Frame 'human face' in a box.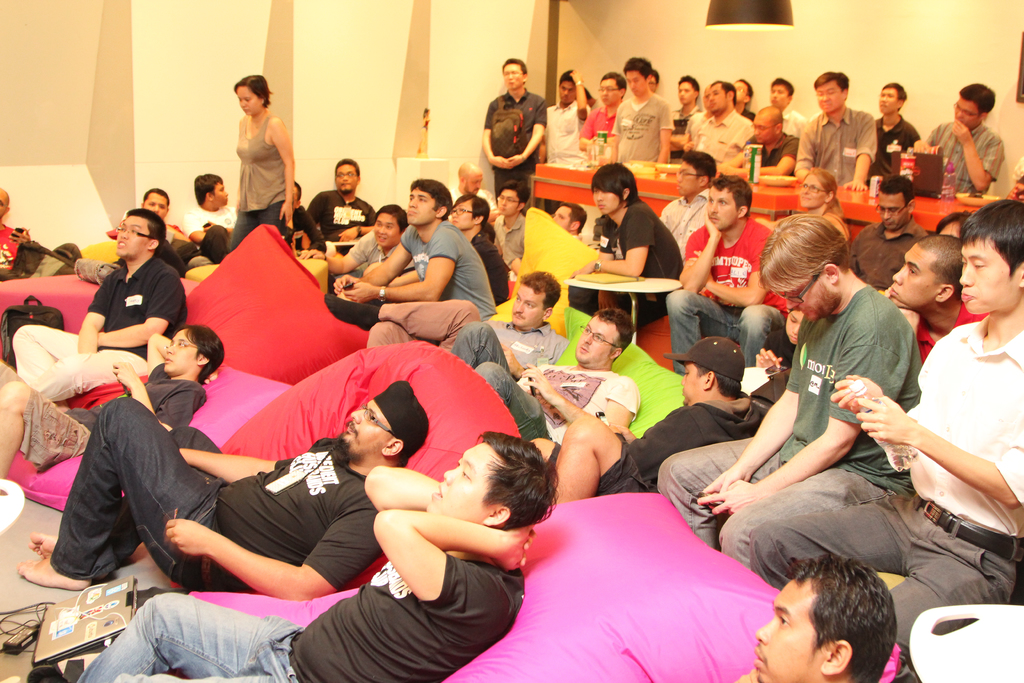
552,208,569,223.
